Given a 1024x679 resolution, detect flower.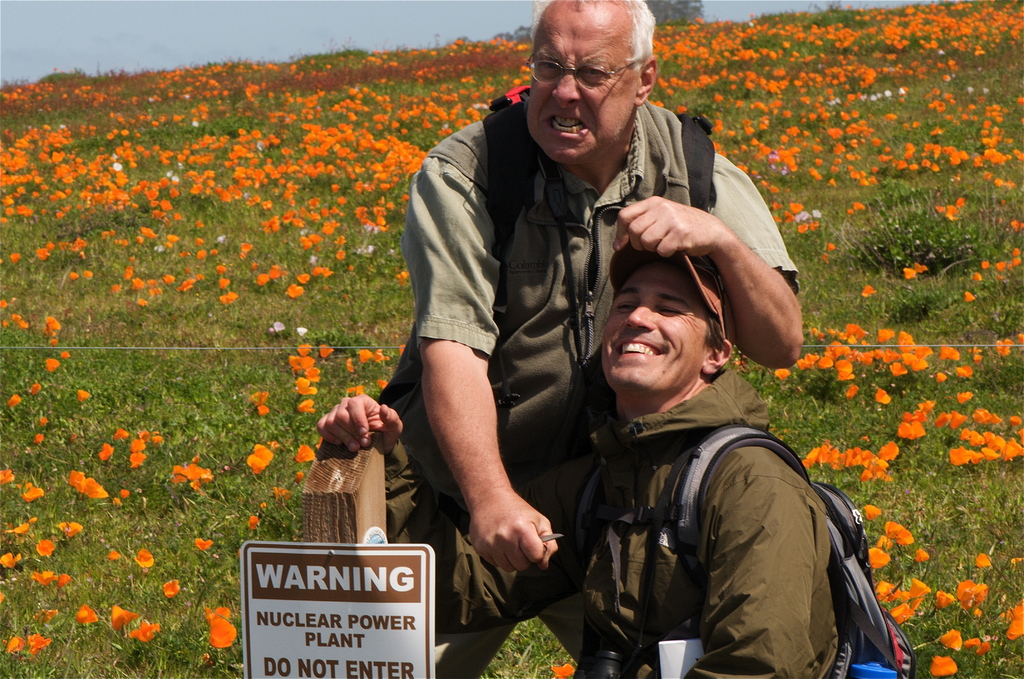
box(45, 359, 61, 370).
